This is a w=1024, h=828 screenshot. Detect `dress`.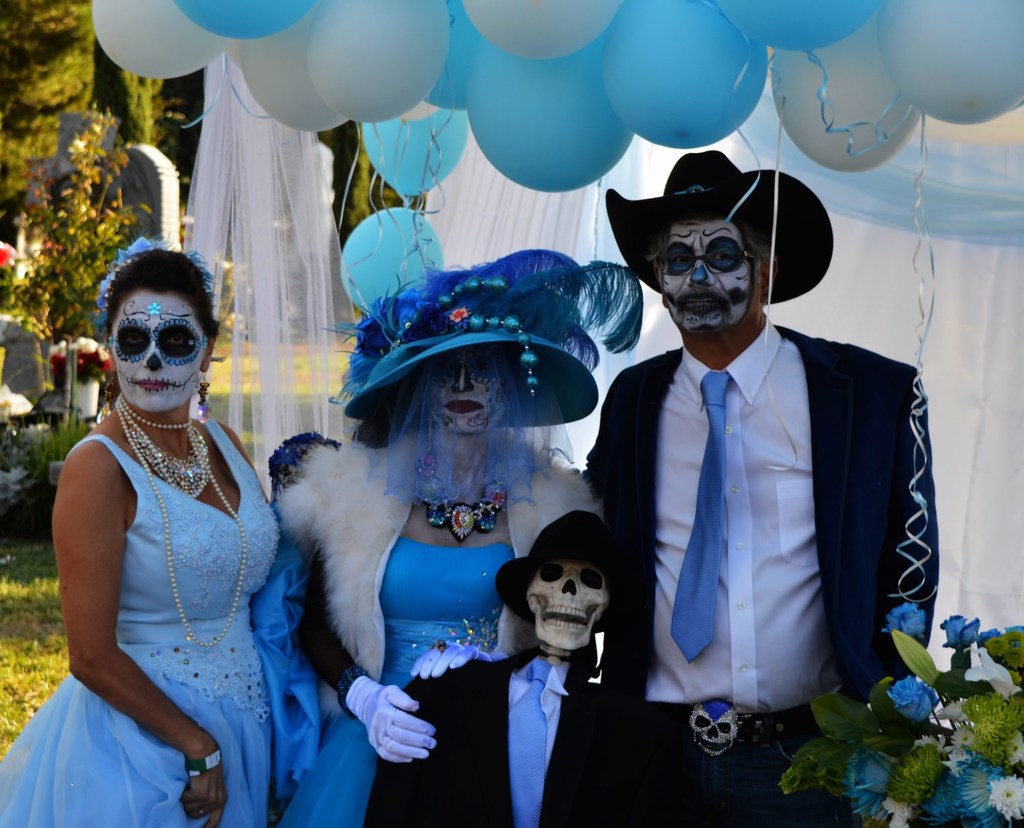
rect(28, 311, 314, 821).
